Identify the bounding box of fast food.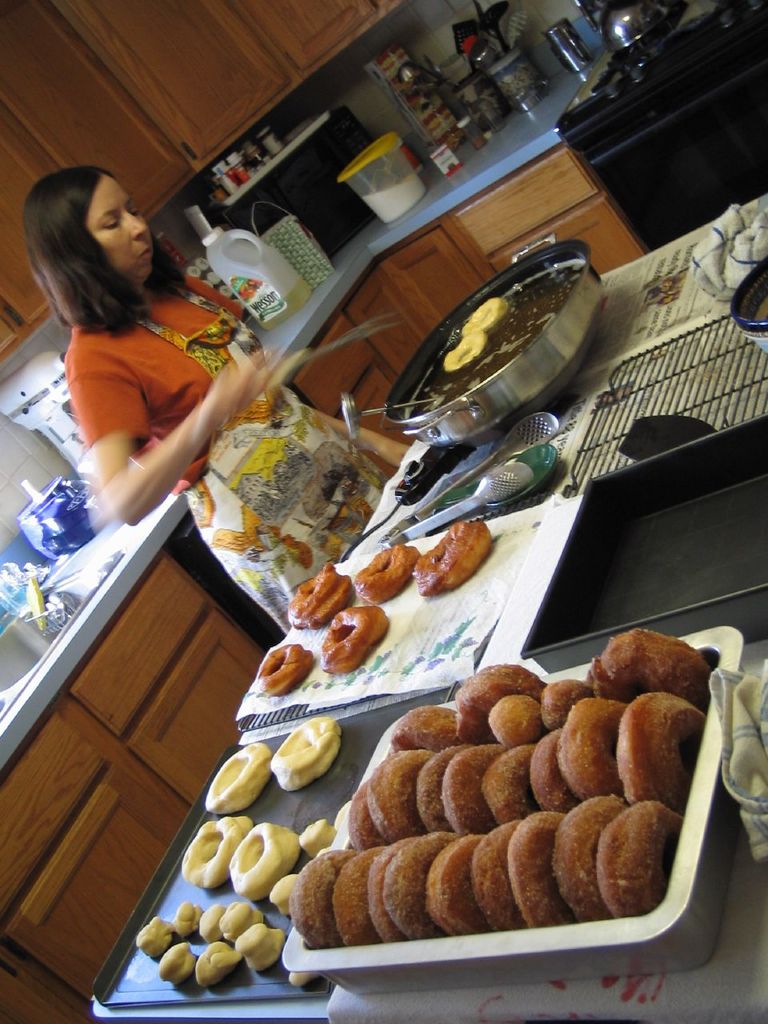
[353,538,420,598].
